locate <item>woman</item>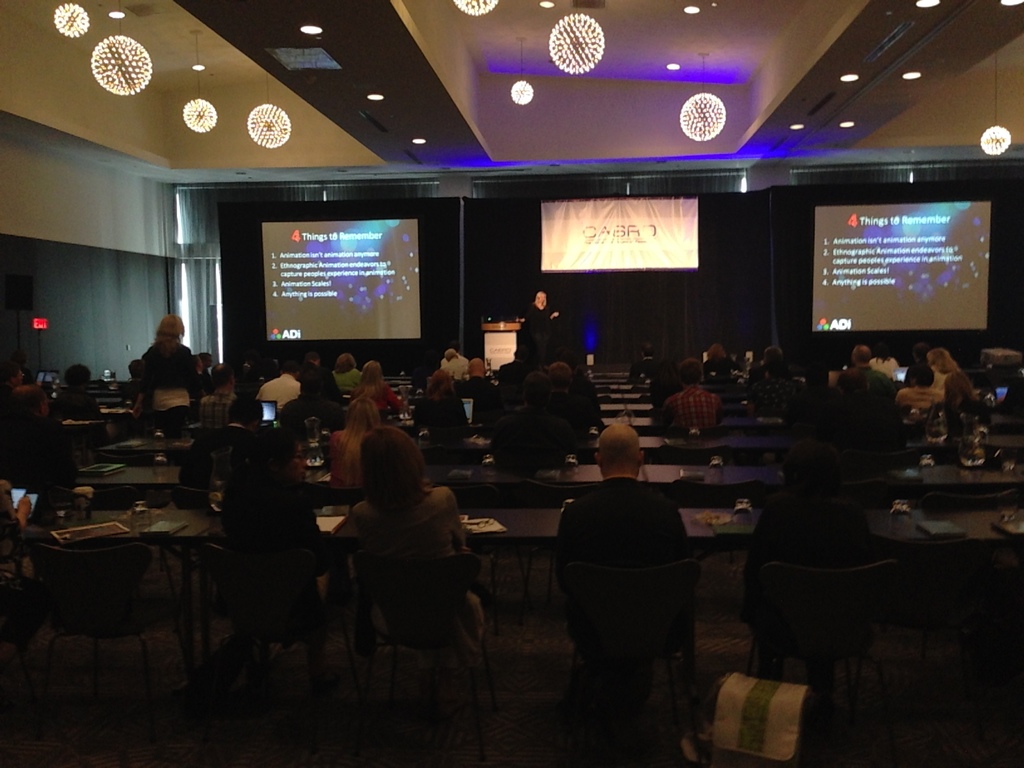
left=708, top=346, right=732, bottom=379
